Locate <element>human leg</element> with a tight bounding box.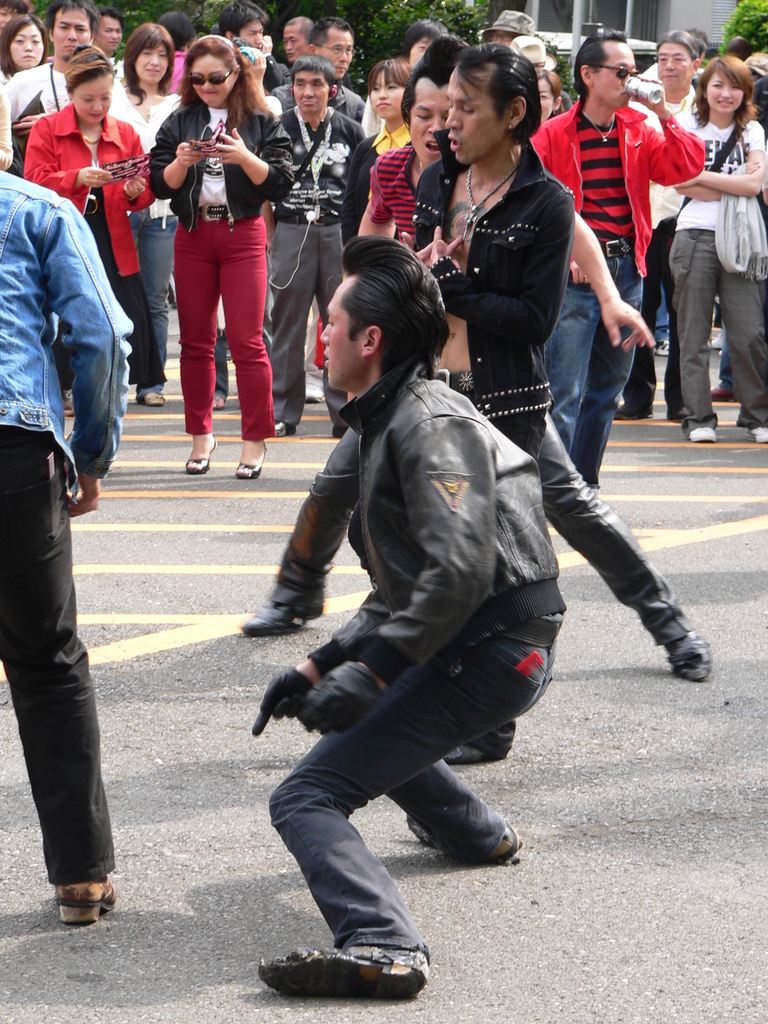
(x1=609, y1=227, x2=654, y2=422).
